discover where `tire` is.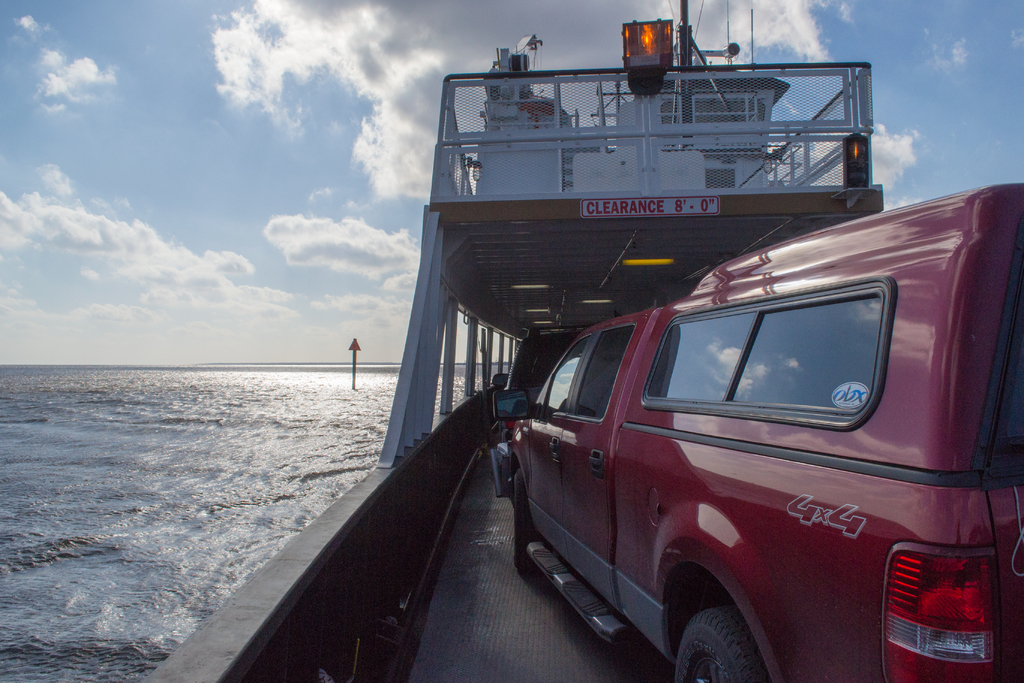
Discovered at (left=683, top=583, right=762, bottom=681).
